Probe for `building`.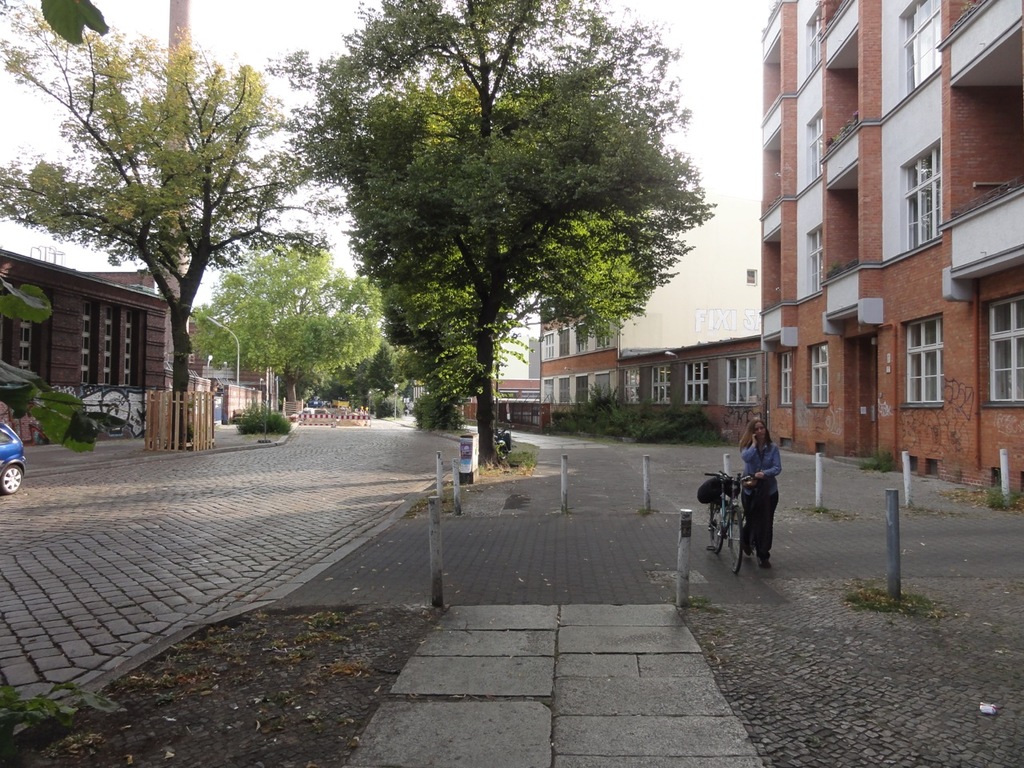
Probe result: 760 0 1023 490.
